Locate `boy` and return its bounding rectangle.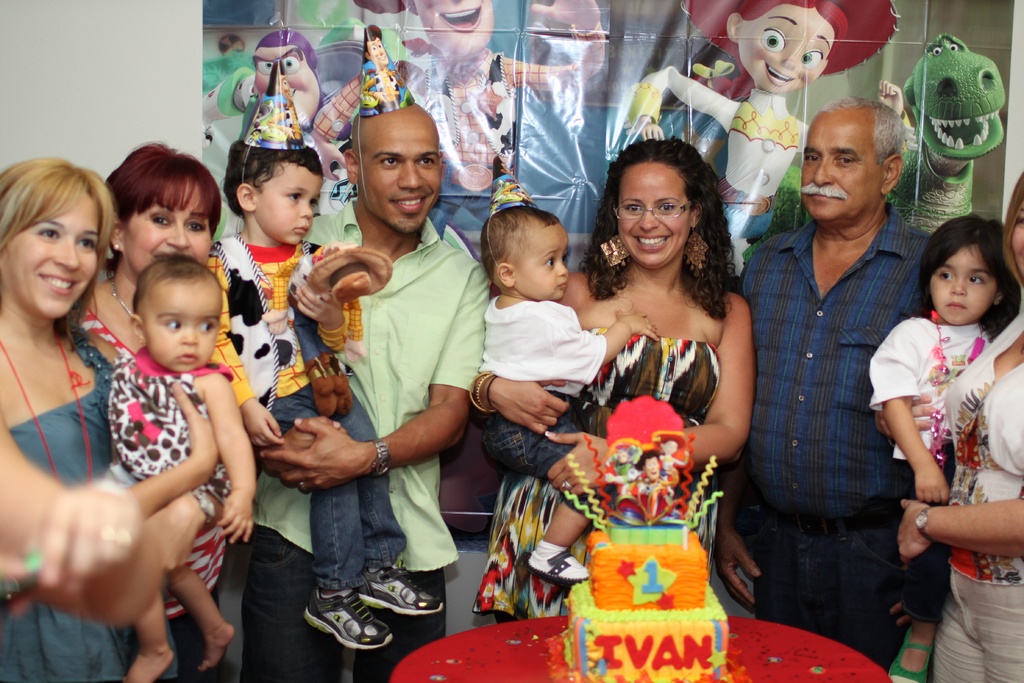
{"left": 478, "top": 207, "right": 662, "bottom": 582}.
